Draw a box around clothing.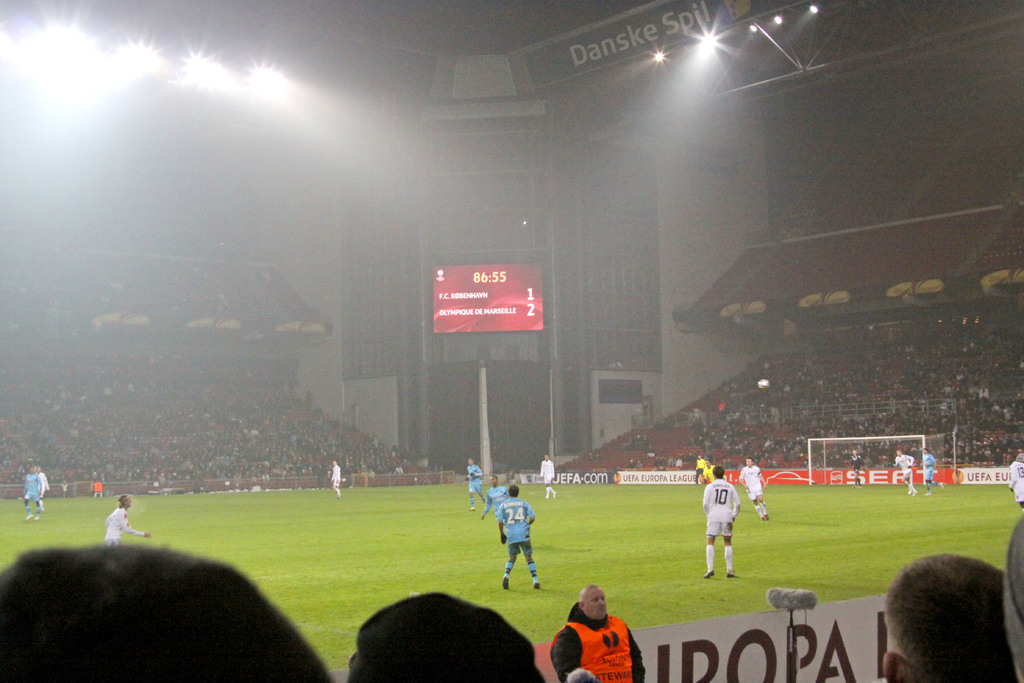
(742, 464, 758, 493).
